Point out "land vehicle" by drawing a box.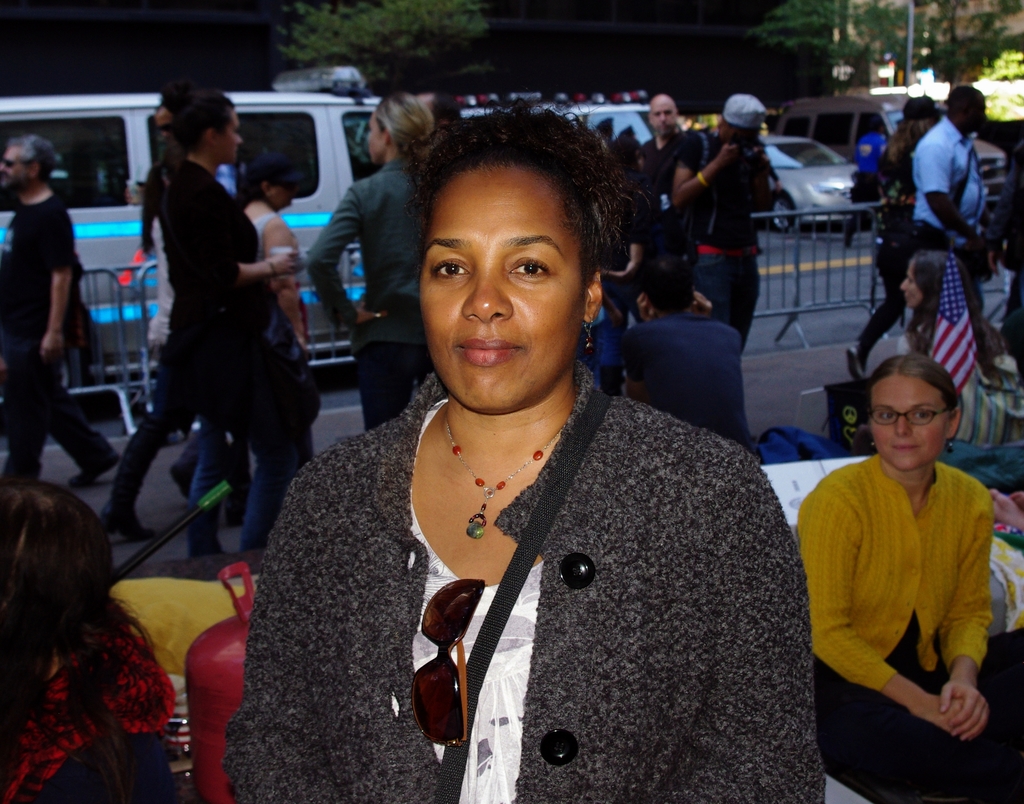
452, 95, 550, 115.
